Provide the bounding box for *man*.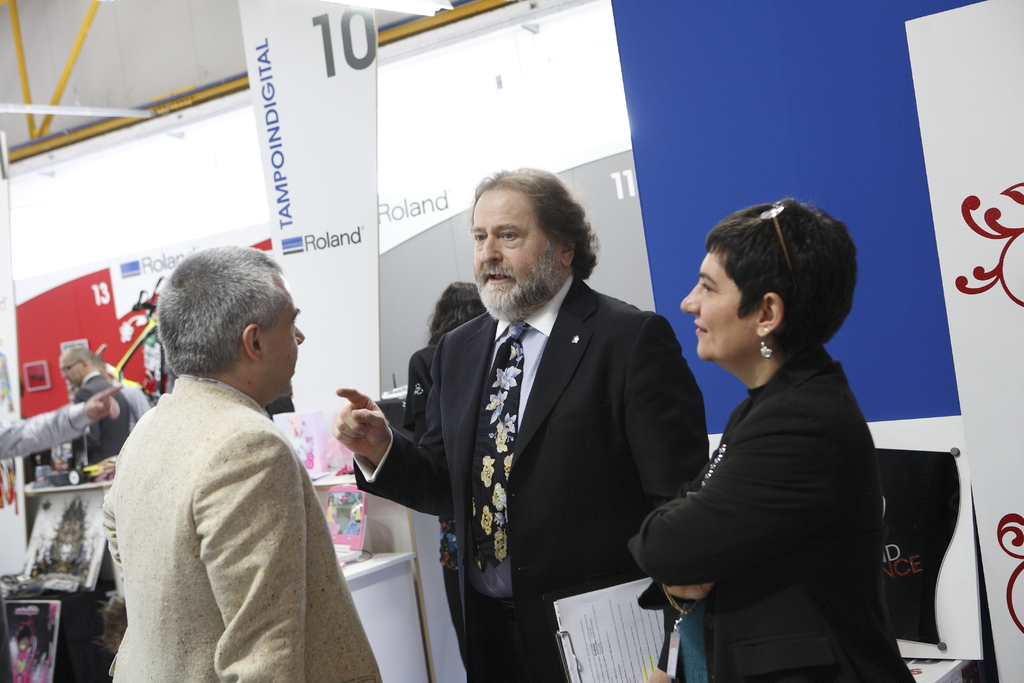
bbox=(333, 163, 707, 682).
